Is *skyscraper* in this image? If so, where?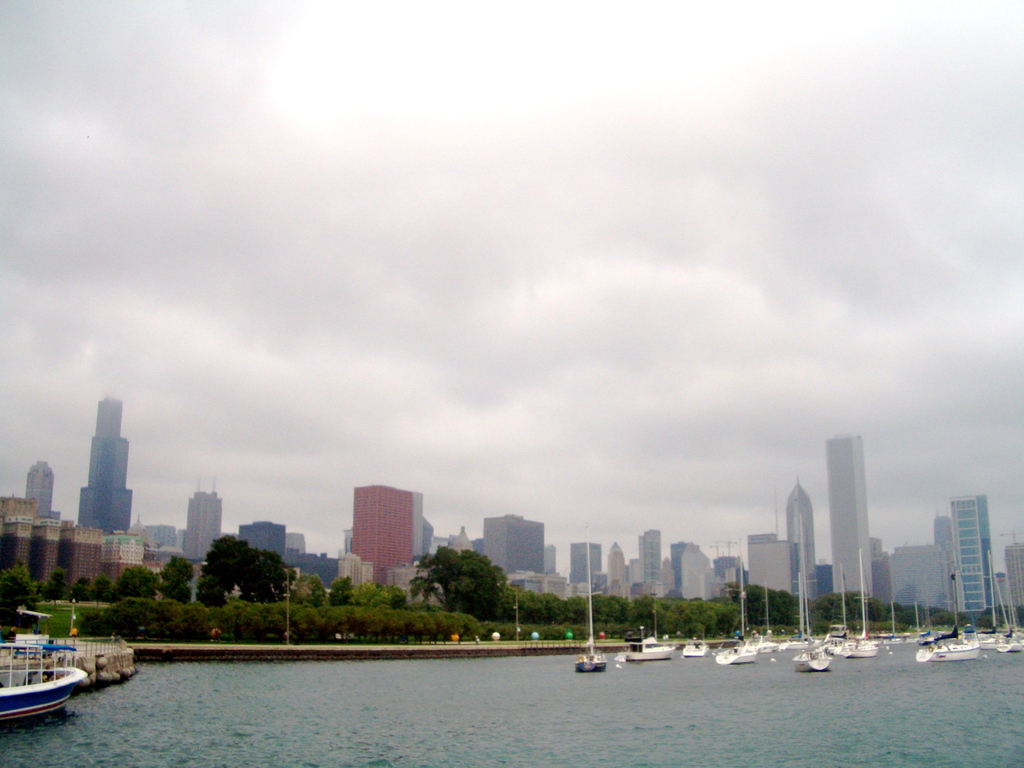
Yes, at 65/392/140/532.
